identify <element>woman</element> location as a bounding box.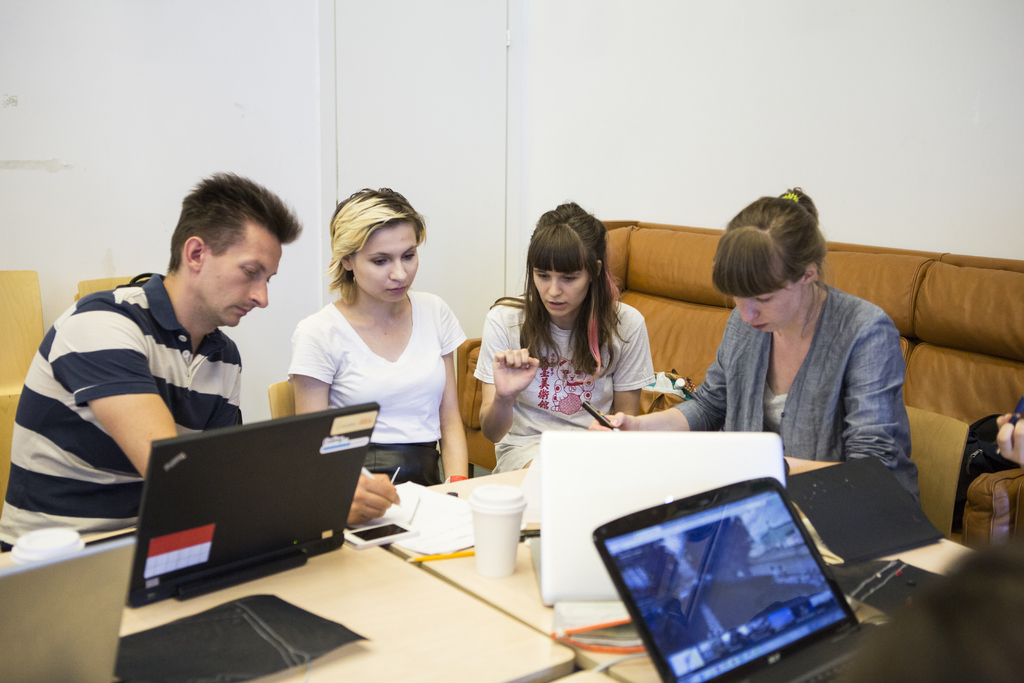
[left=495, top=219, right=638, bottom=468].
